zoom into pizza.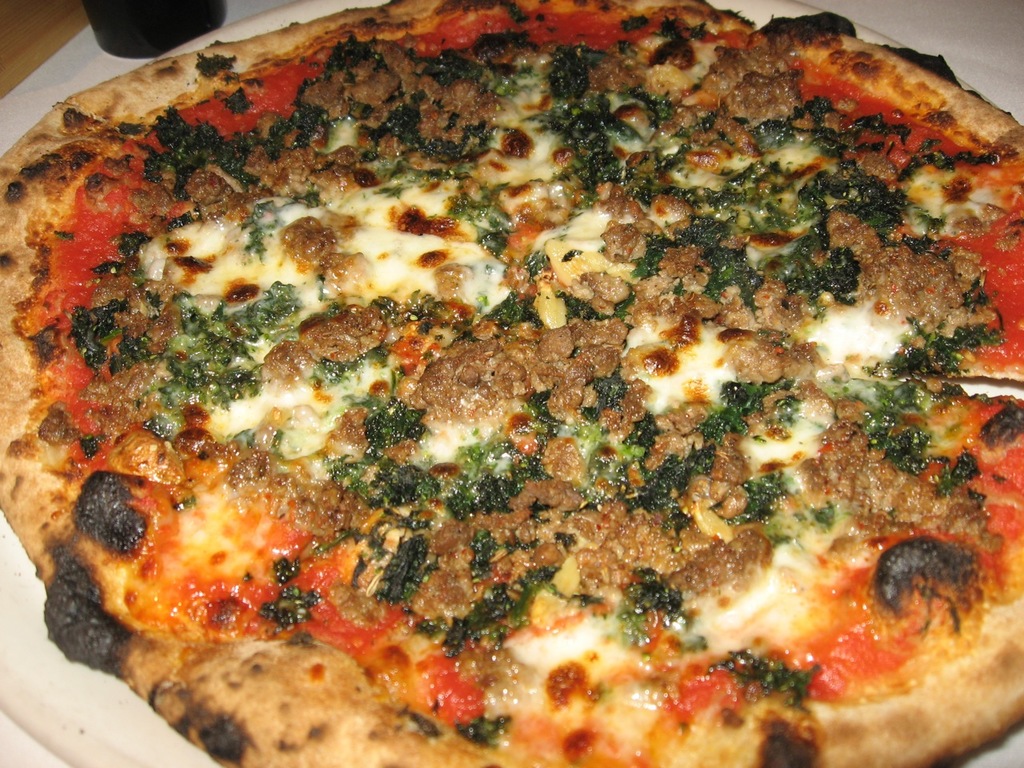
Zoom target: crop(729, 123, 1023, 380).
